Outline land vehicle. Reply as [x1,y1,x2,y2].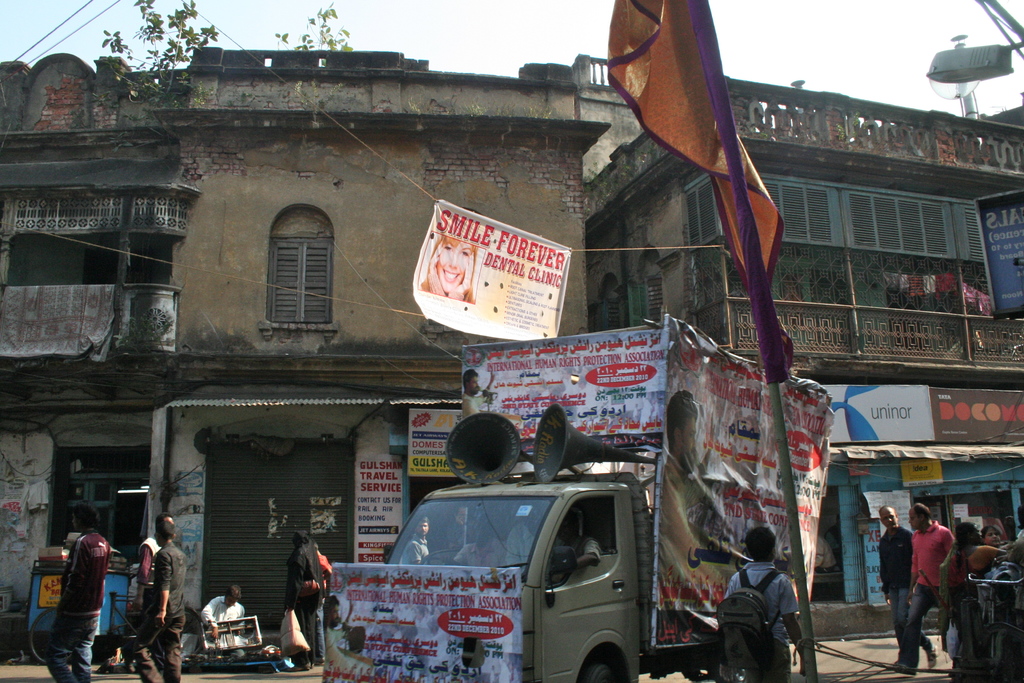
[960,553,1023,682].
